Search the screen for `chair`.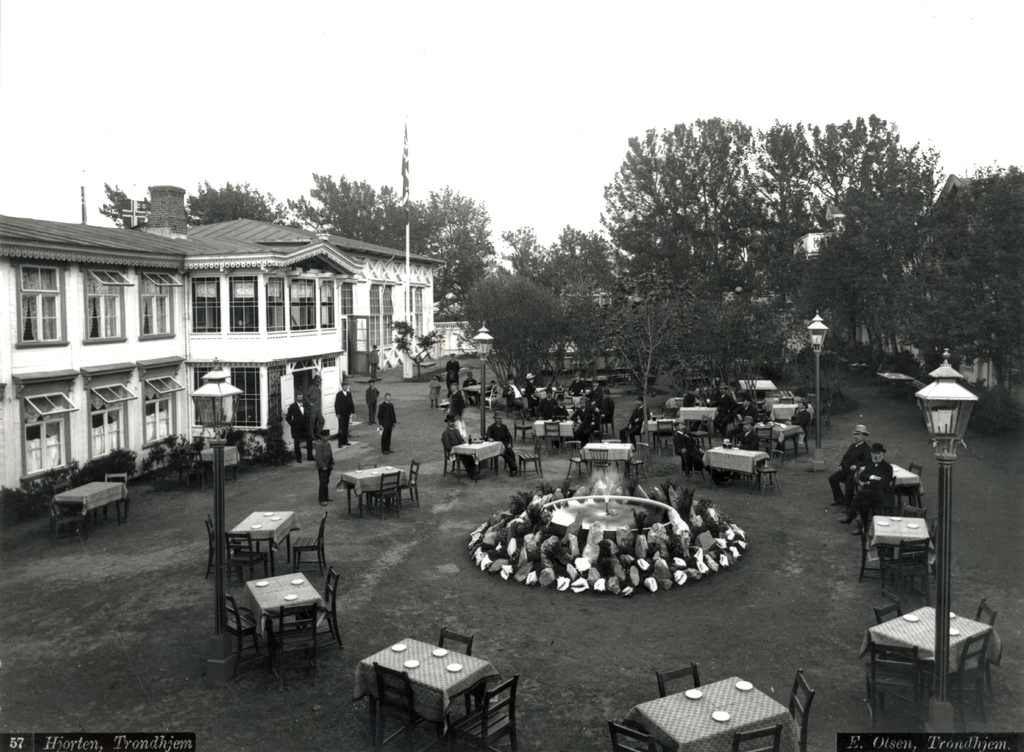
Found at (969, 599, 991, 625).
